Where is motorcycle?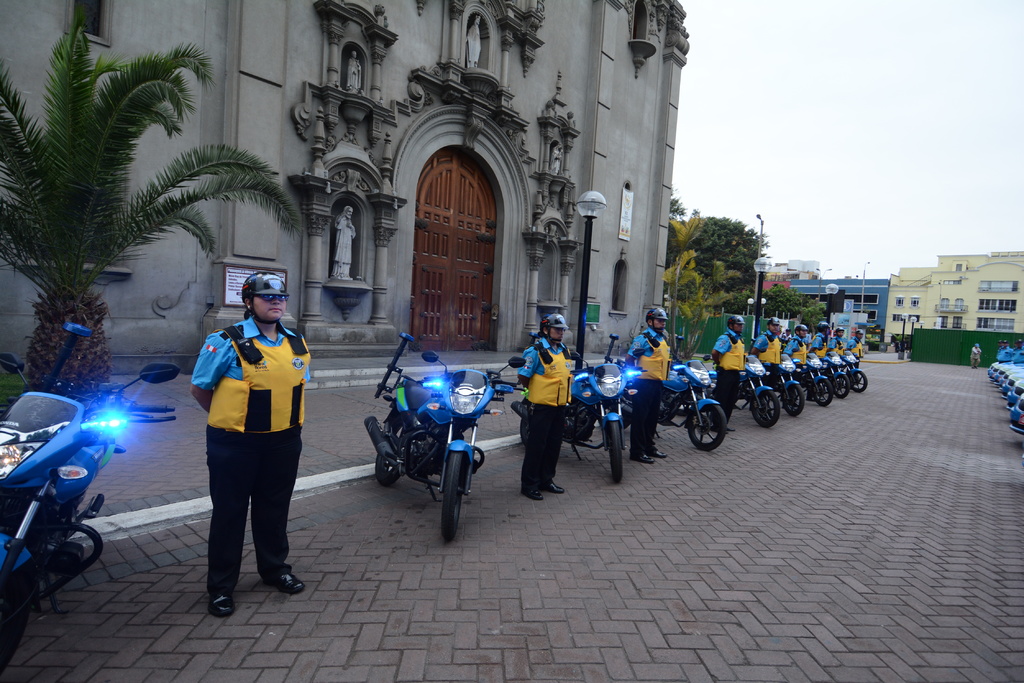
box=[620, 350, 729, 456].
